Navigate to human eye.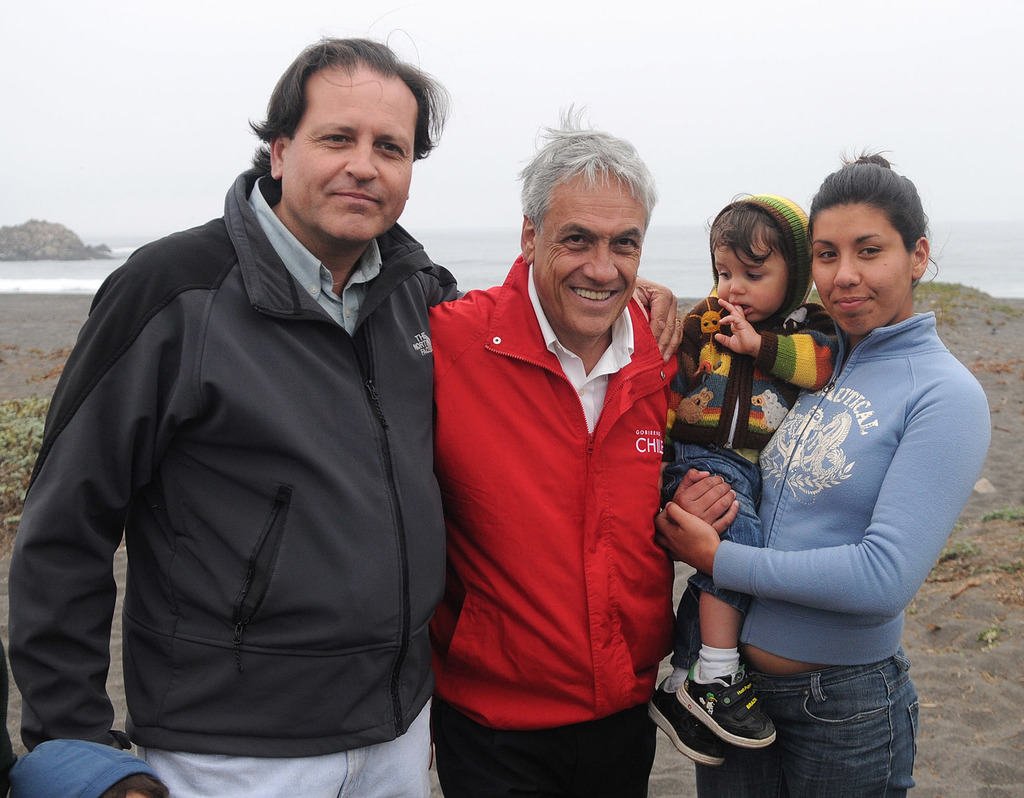
Navigation target: BBox(612, 238, 641, 251).
